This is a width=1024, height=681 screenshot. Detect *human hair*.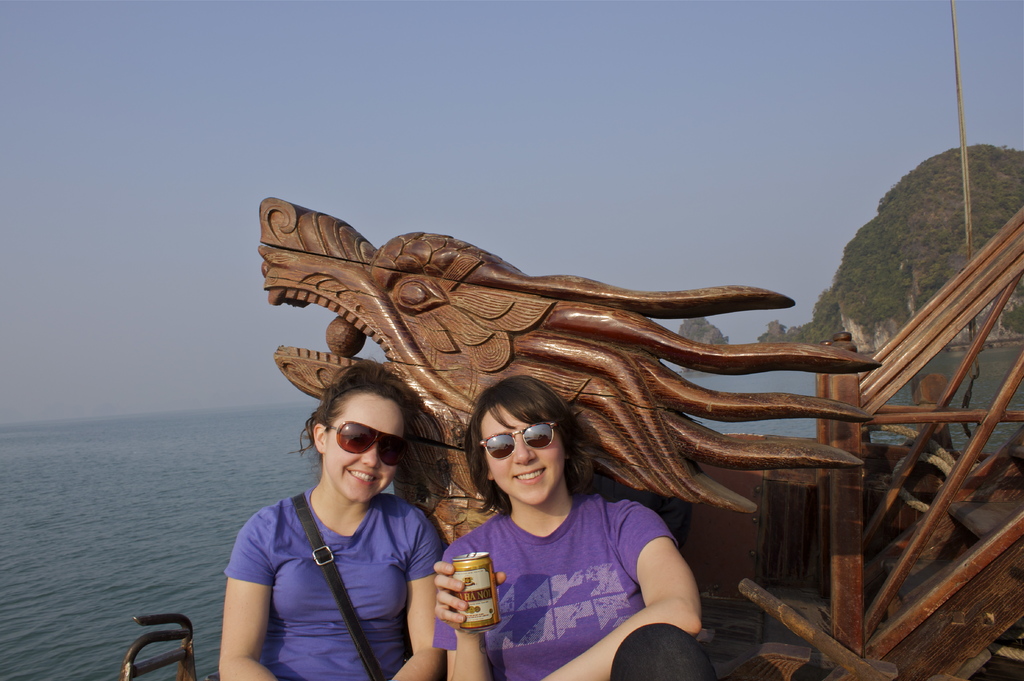
crop(287, 357, 423, 485).
